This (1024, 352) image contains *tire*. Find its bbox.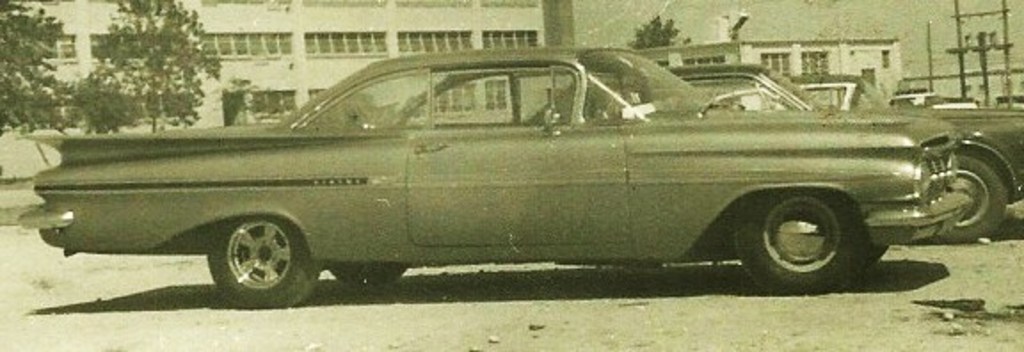
(203, 203, 306, 290).
